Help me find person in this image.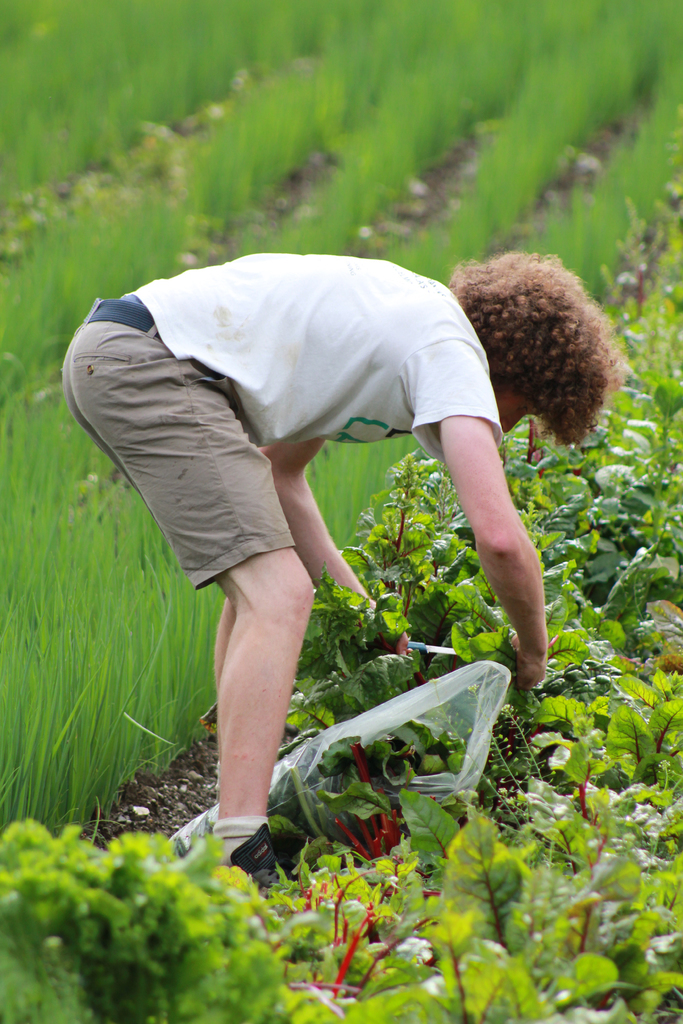
Found it: crop(70, 221, 559, 903).
